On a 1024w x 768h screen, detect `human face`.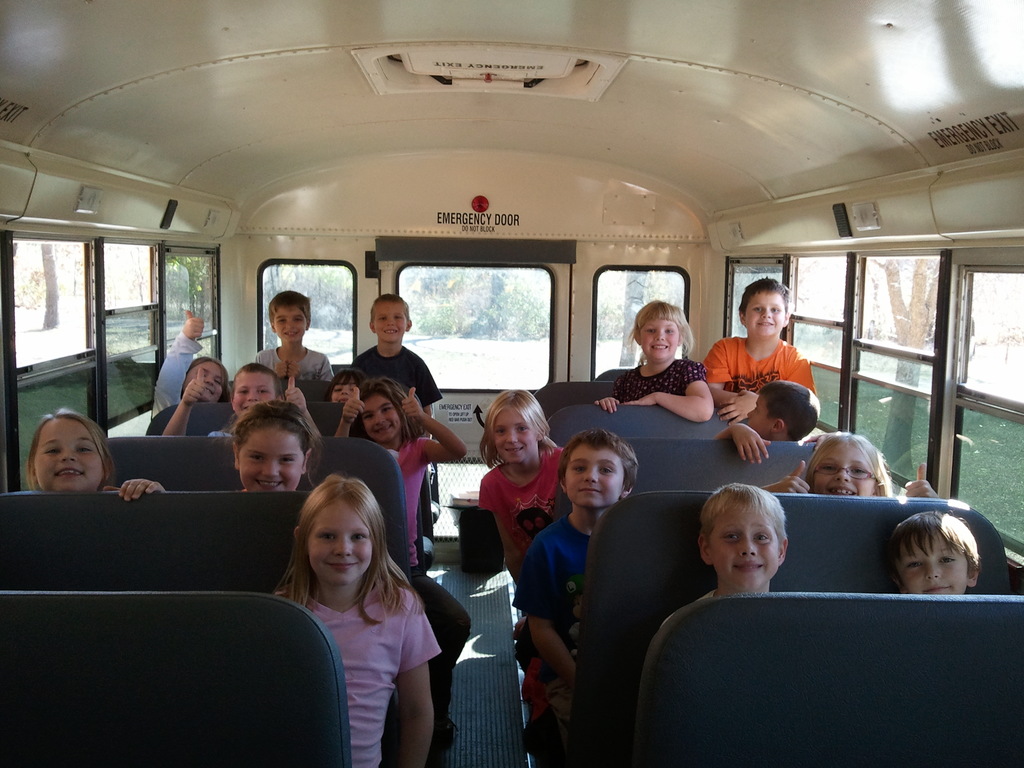
bbox=(31, 416, 105, 491).
